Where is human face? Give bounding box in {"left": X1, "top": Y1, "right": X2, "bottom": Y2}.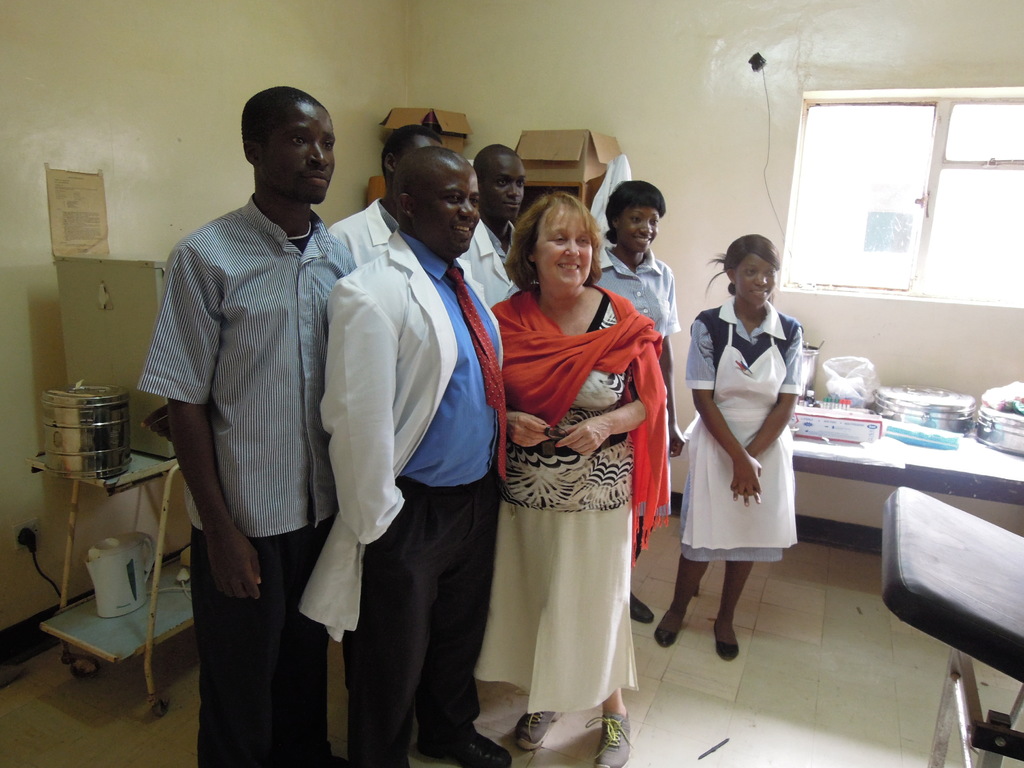
{"left": 262, "top": 90, "right": 339, "bottom": 206}.
